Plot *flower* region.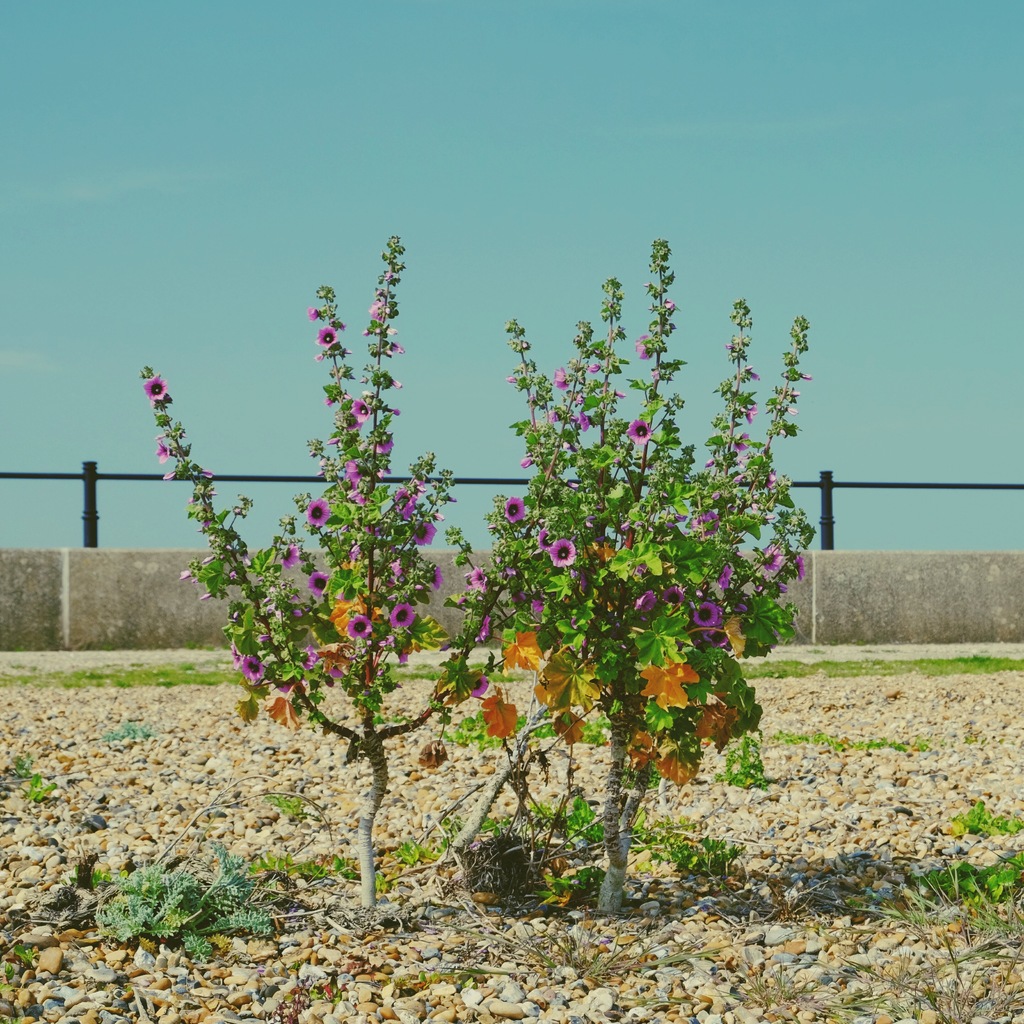
Plotted at crop(143, 376, 173, 409).
